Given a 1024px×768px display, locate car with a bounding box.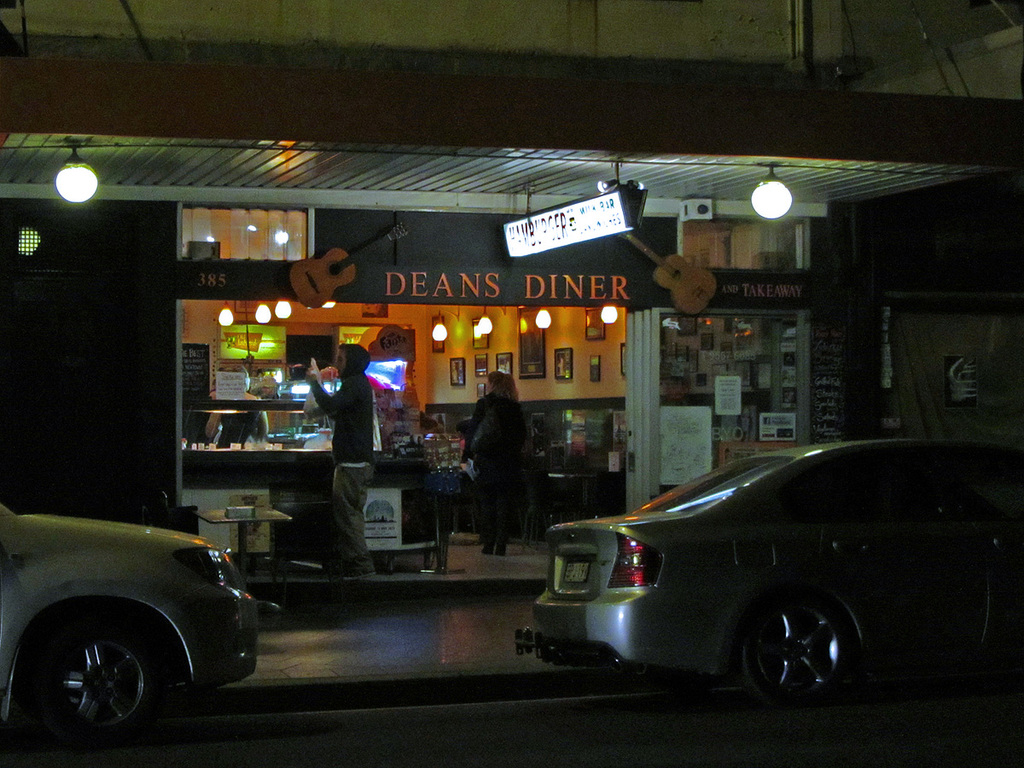
Located: (491,438,1015,711).
